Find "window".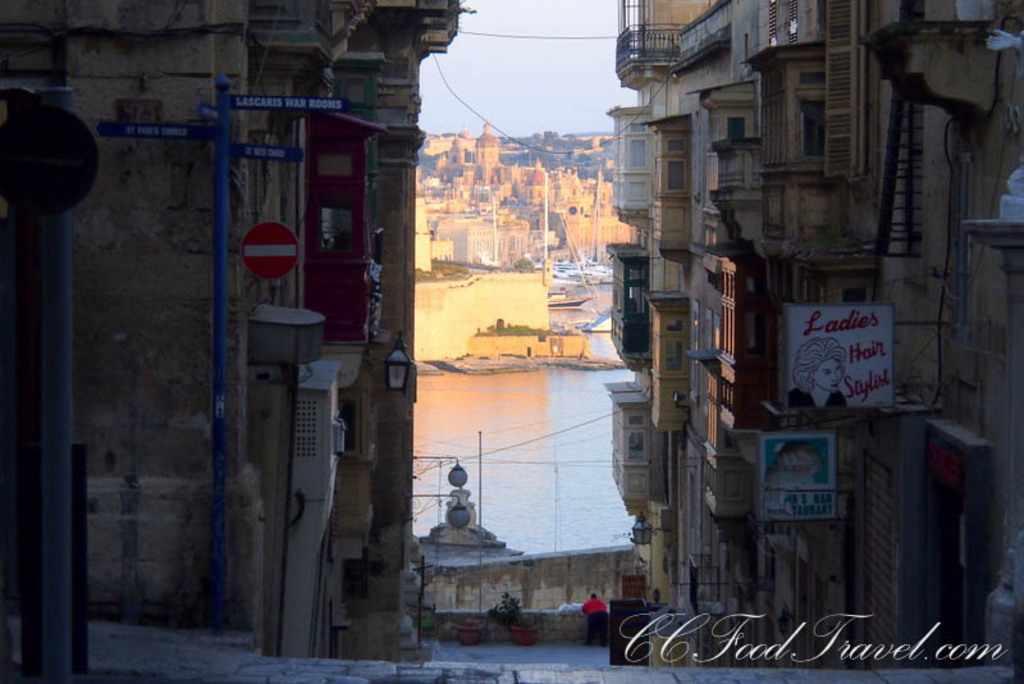
800,90,828,159.
